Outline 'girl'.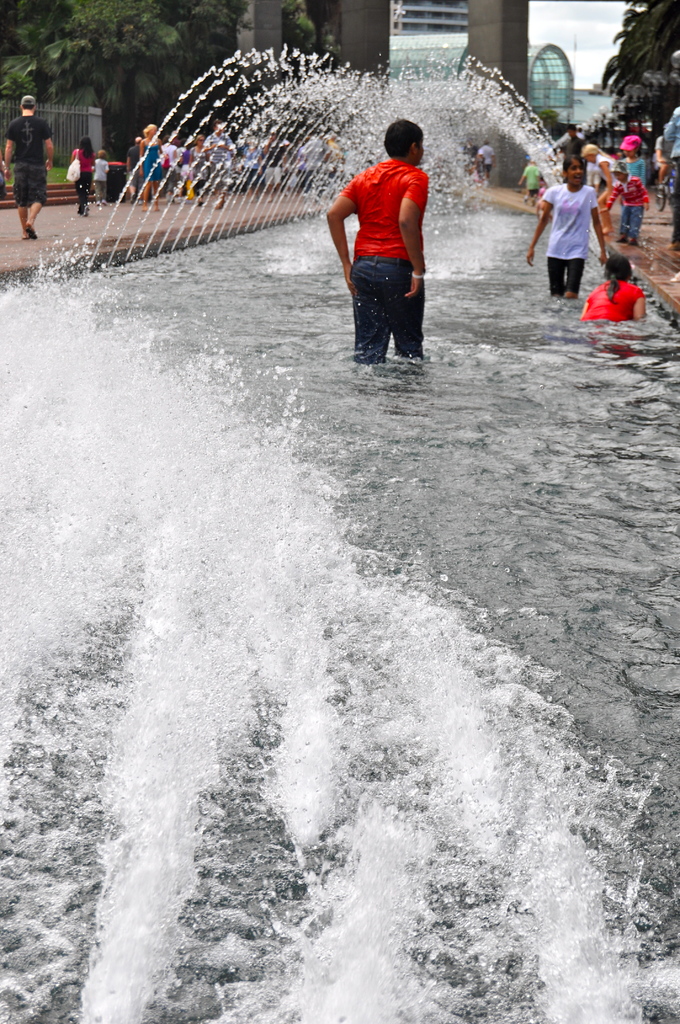
Outline: 583, 257, 647, 320.
